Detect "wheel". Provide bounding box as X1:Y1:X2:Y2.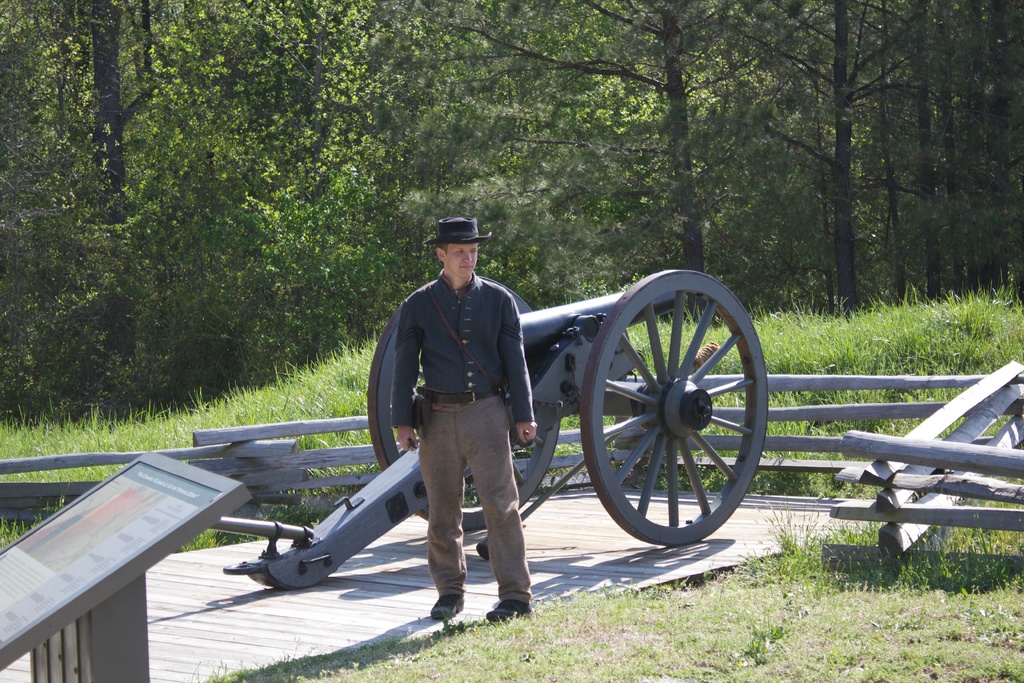
369:277:560:534.
